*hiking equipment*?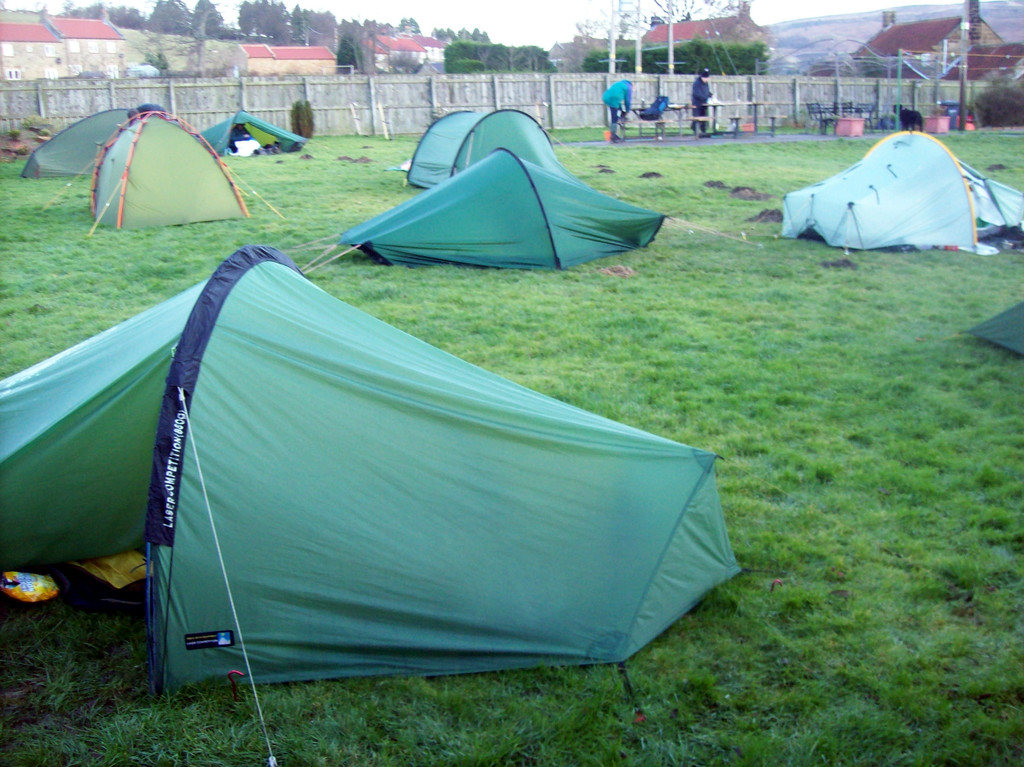
locate(92, 106, 255, 230)
